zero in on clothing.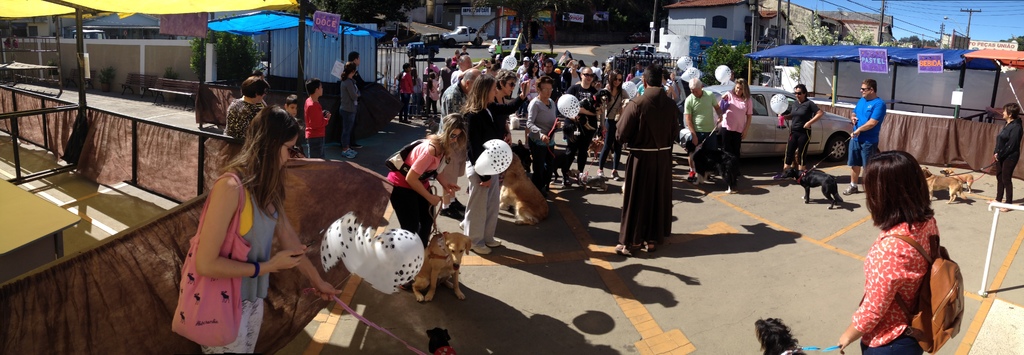
Zeroed in: 520, 71, 535, 102.
